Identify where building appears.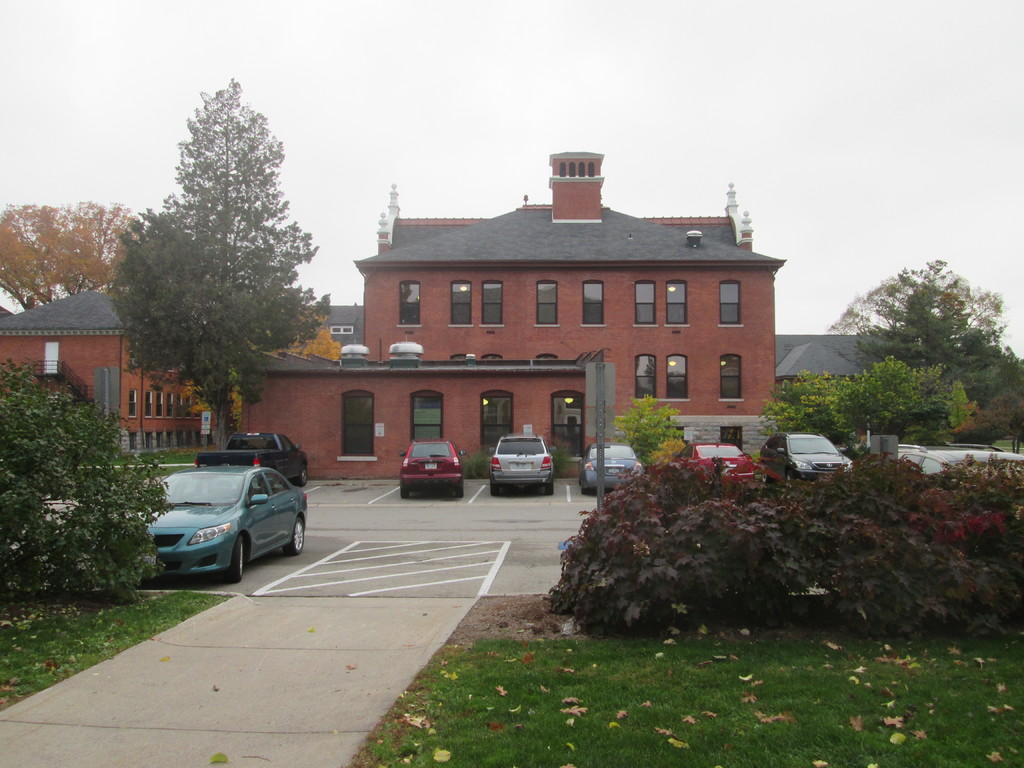
Appears at (0, 149, 884, 481).
